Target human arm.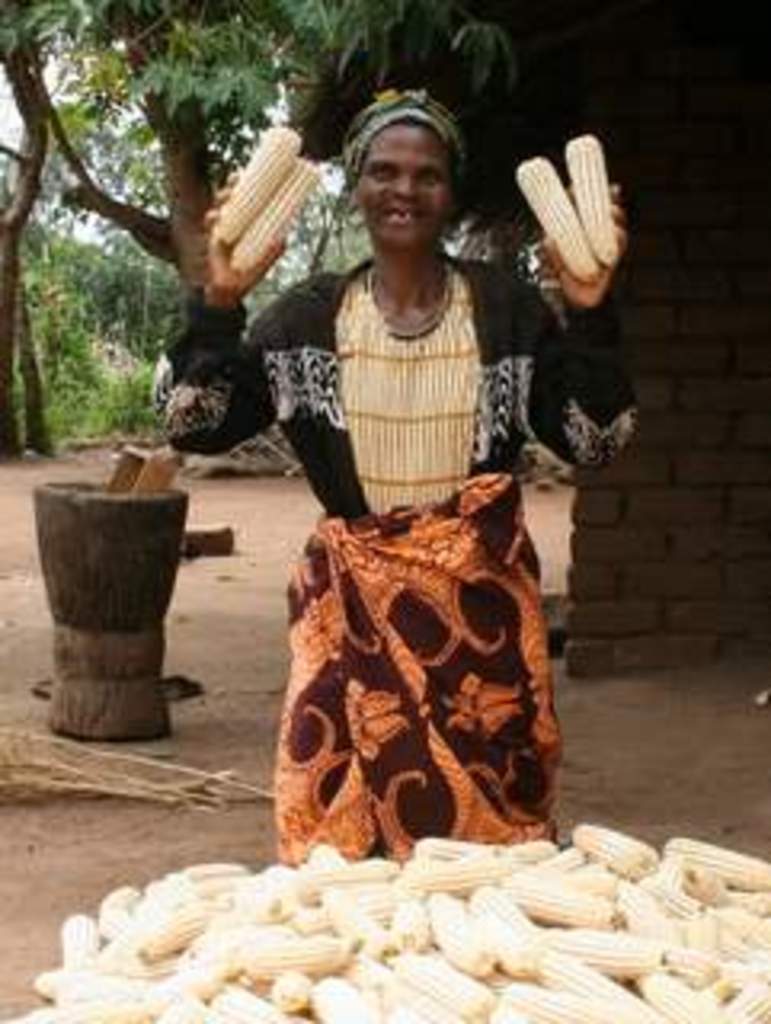
Target region: BBox(537, 170, 653, 490).
